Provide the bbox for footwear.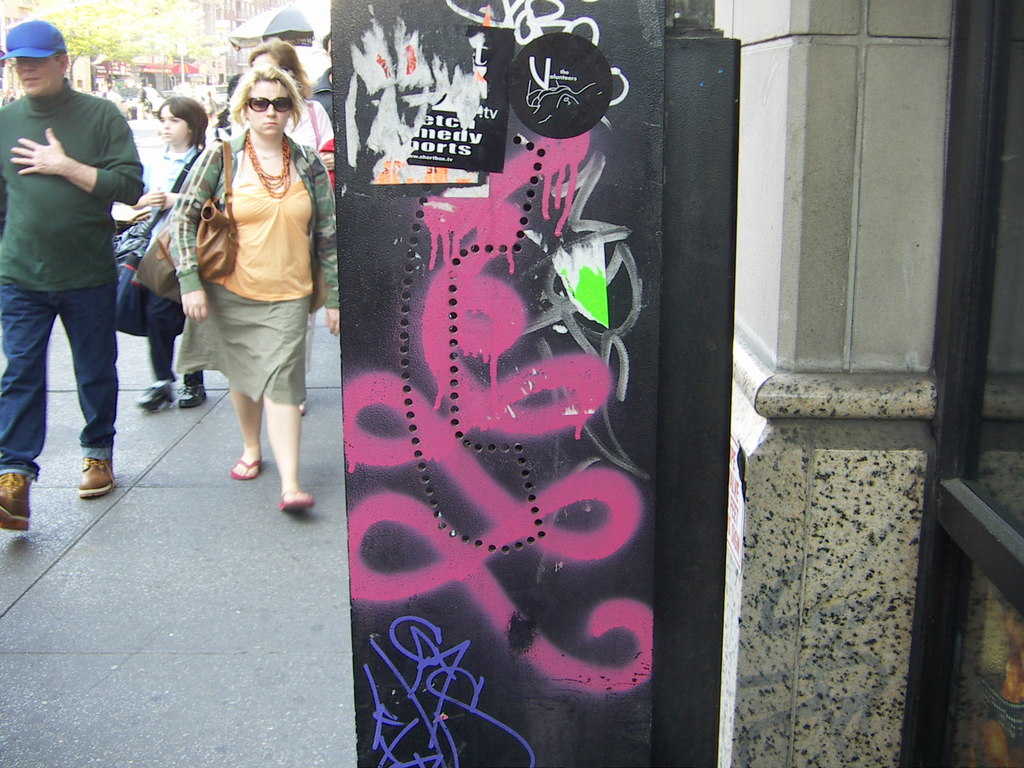
{"x1": 137, "y1": 381, "x2": 175, "y2": 408}.
